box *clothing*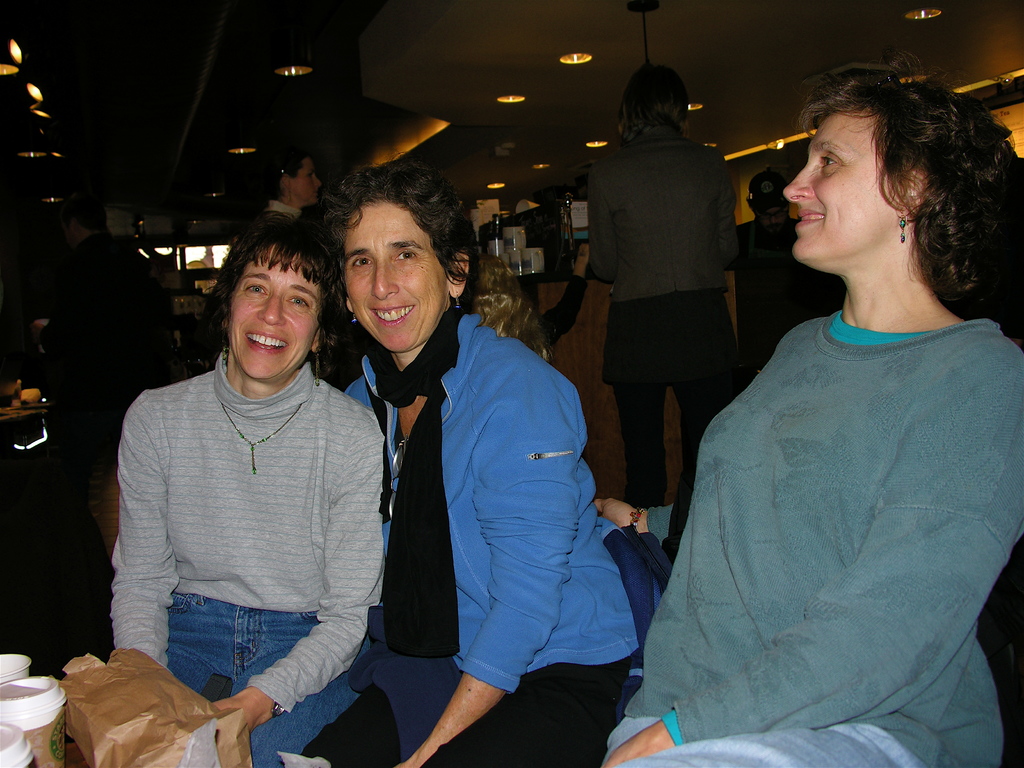
crop(114, 364, 396, 739)
